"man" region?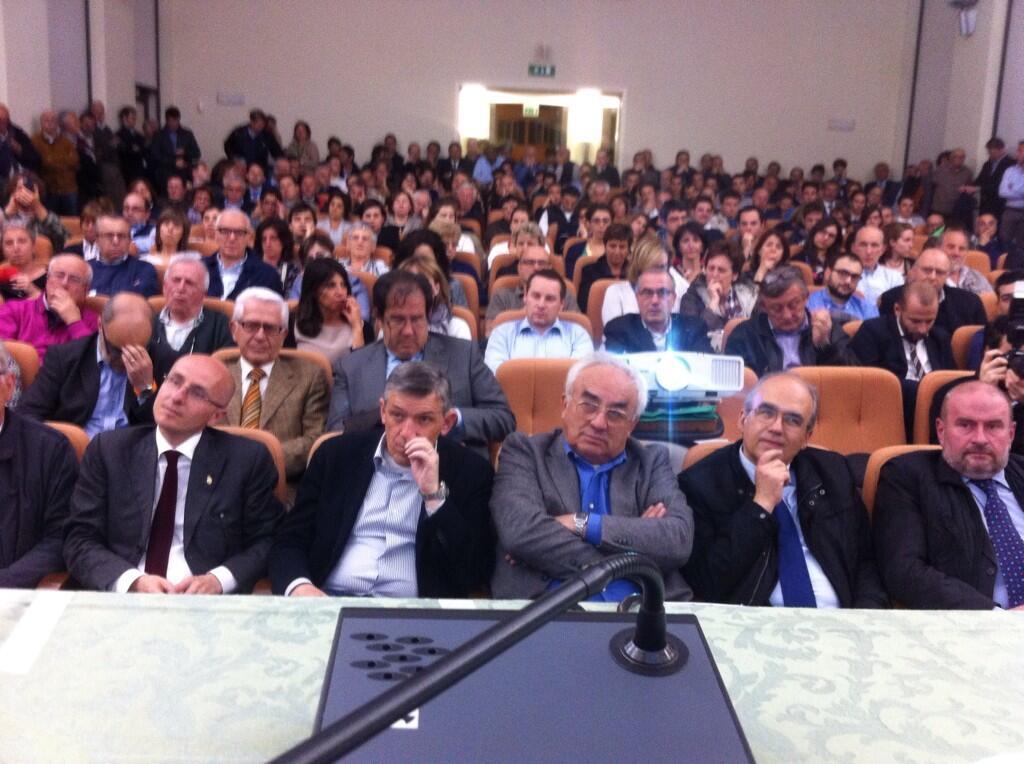
select_region(223, 104, 283, 164)
